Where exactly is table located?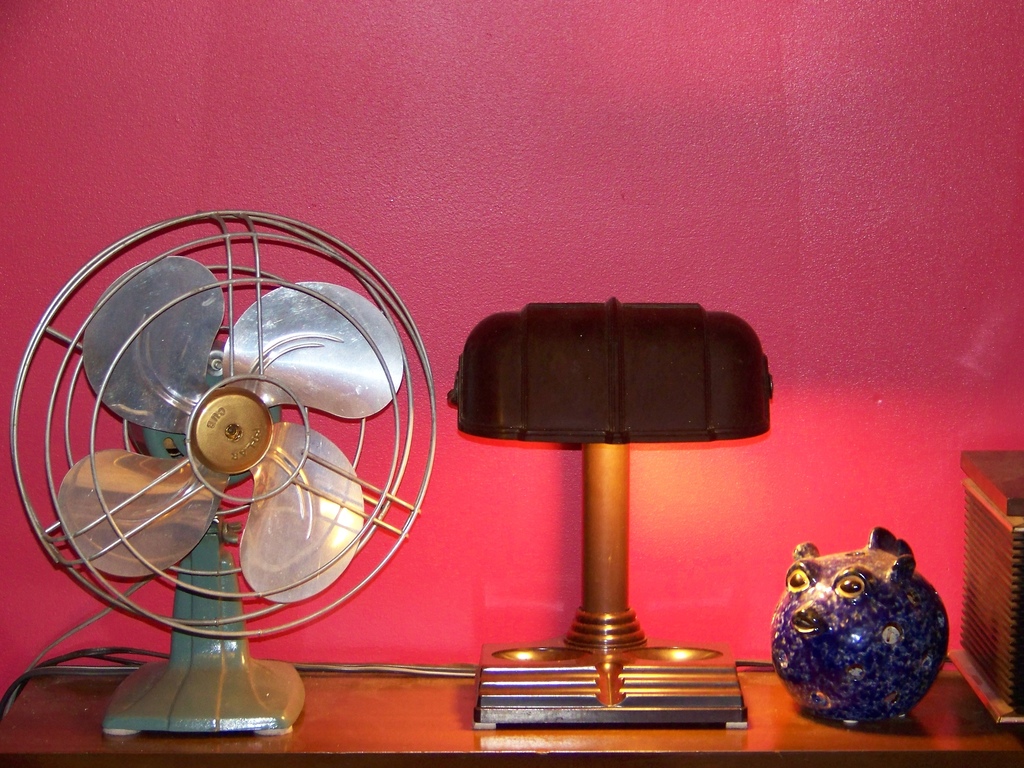
Its bounding box is pyautogui.locateOnScreen(426, 275, 806, 703).
